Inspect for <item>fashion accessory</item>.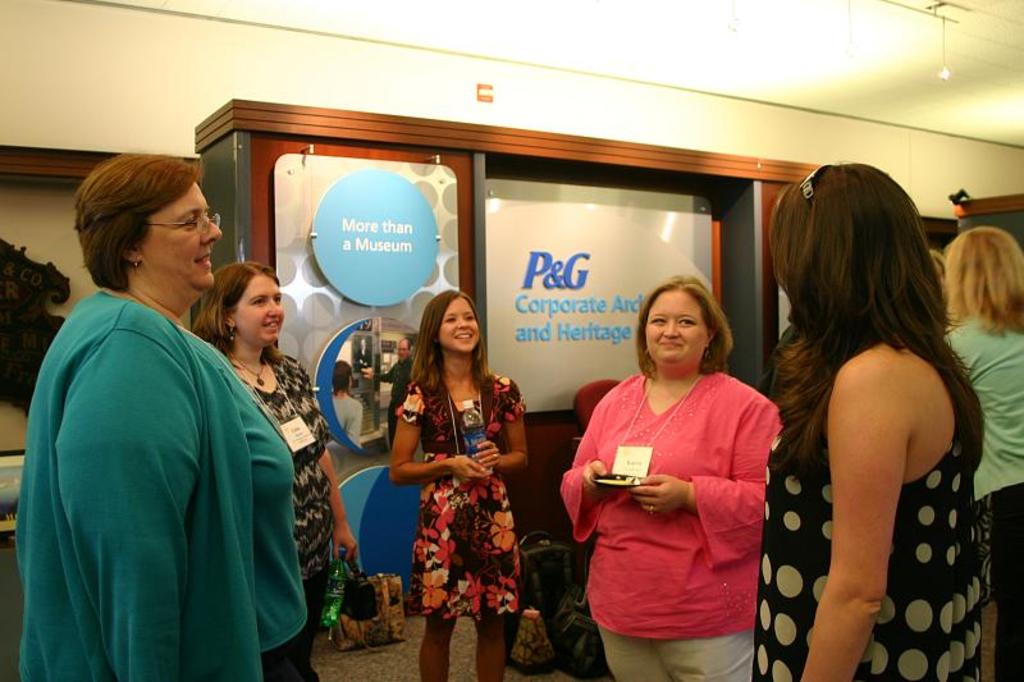
Inspection: <region>795, 159, 829, 210</region>.
